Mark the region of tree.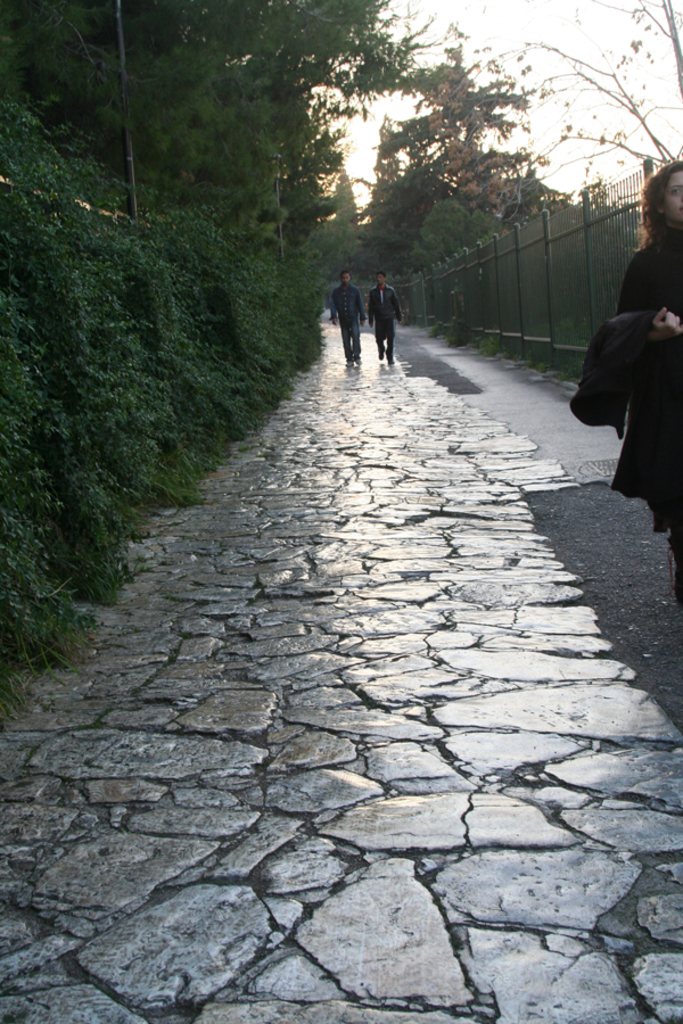
Region: <box>410,198,504,273</box>.
